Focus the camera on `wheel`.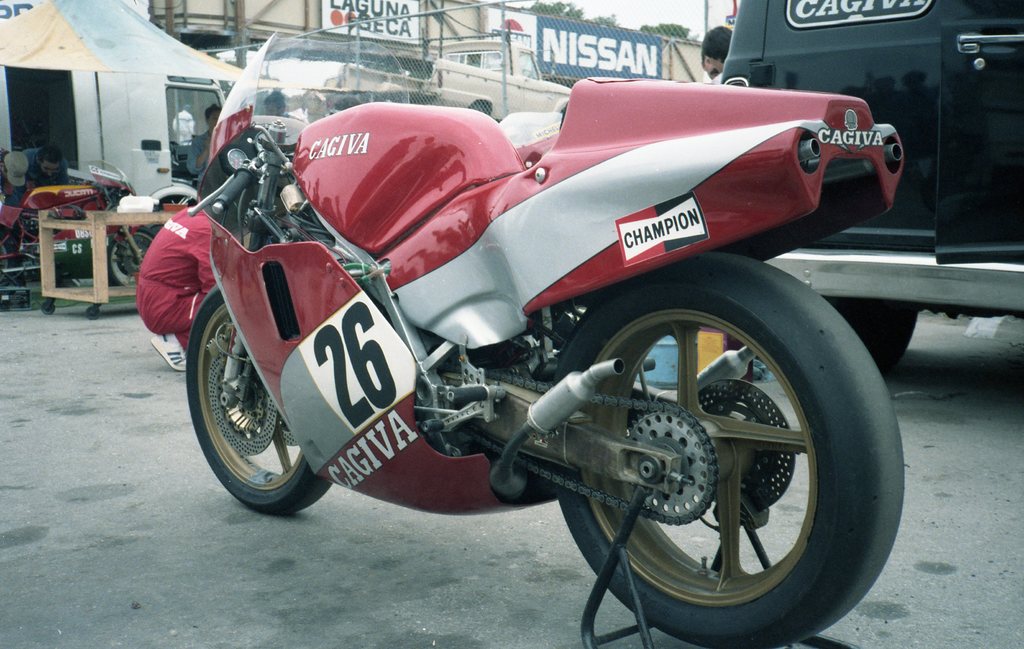
Focus region: [left=108, top=227, right=155, bottom=287].
